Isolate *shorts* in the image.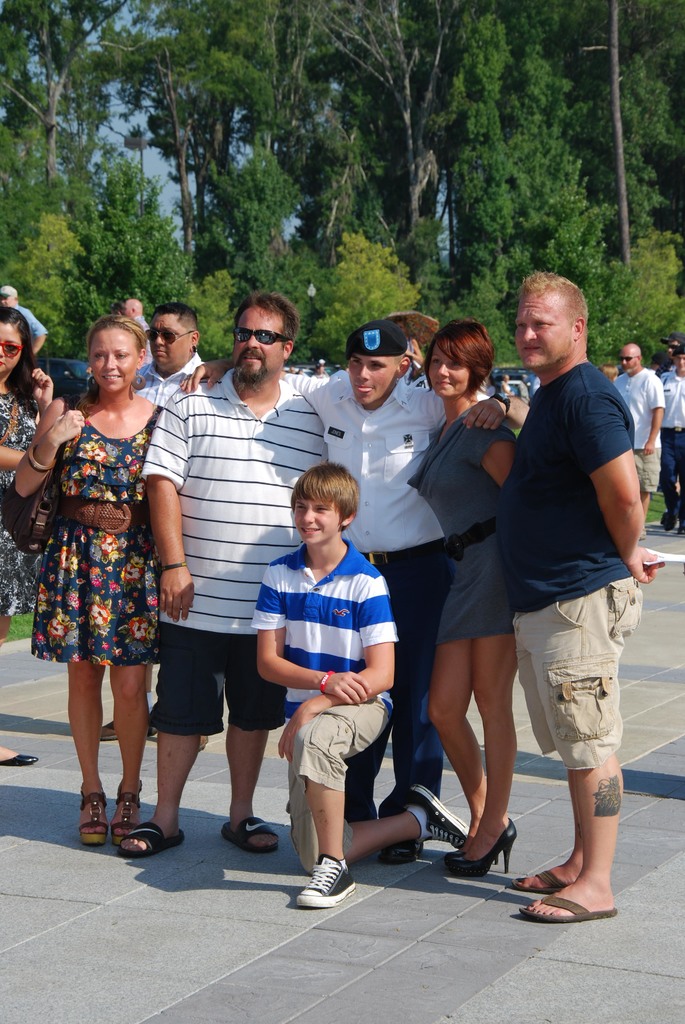
Isolated region: crop(141, 627, 291, 735).
